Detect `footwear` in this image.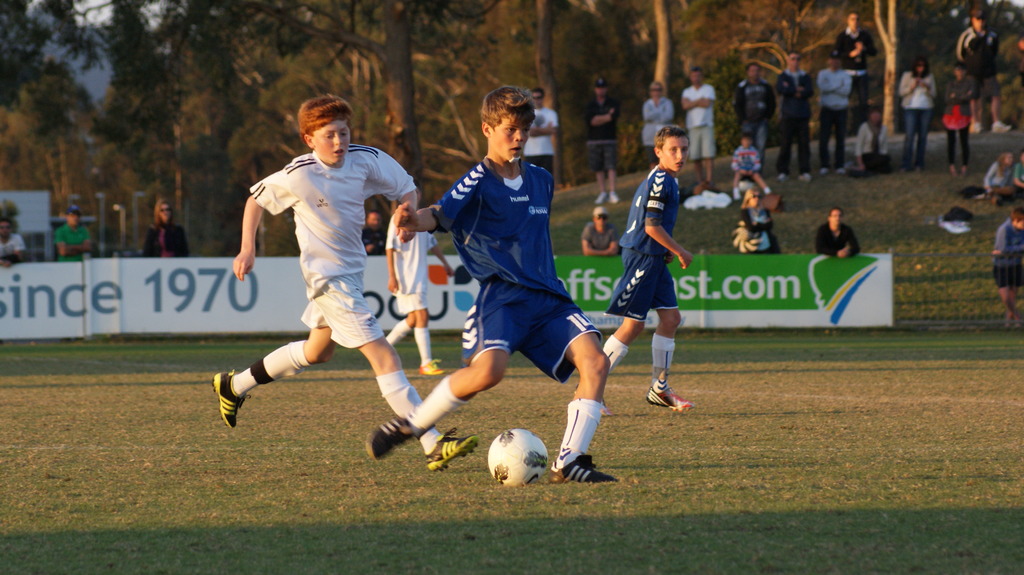
Detection: locate(205, 361, 262, 426).
